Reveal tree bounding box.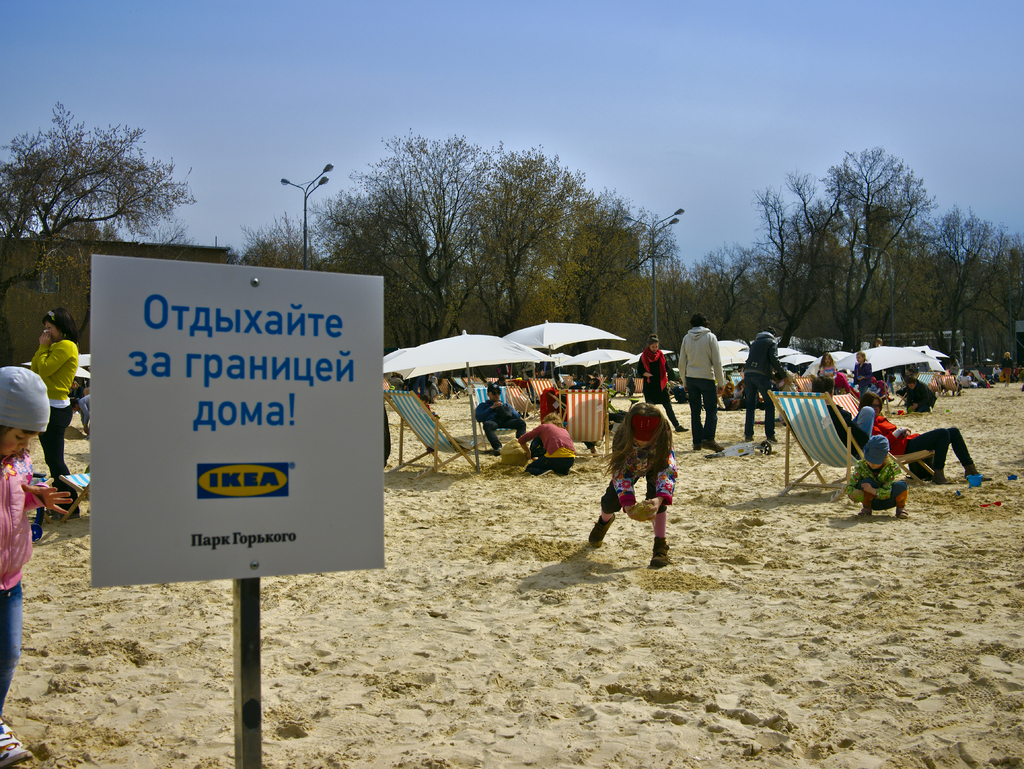
Revealed: left=564, top=182, right=675, bottom=321.
